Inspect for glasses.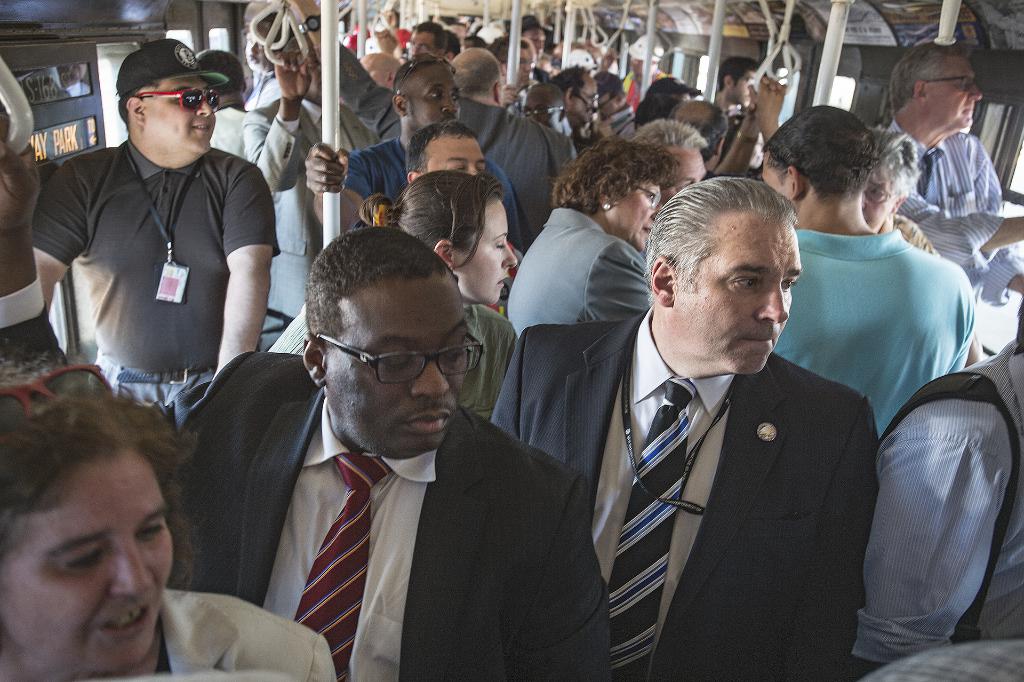
Inspection: [left=132, top=88, right=225, bottom=116].
